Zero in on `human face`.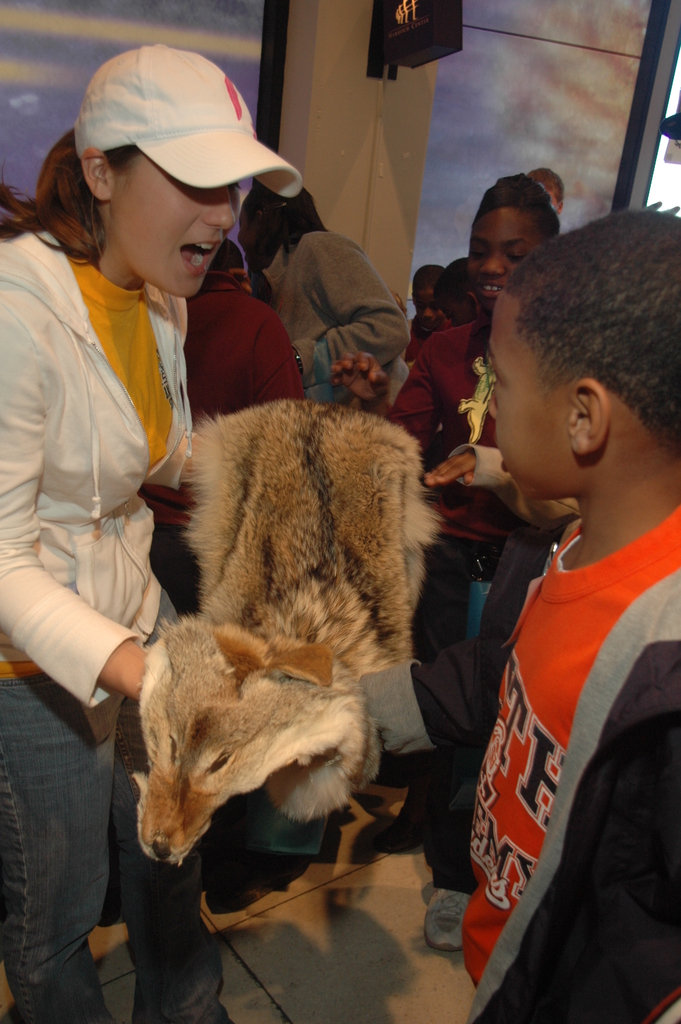
Zeroed in: <box>238,199,271,269</box>.
